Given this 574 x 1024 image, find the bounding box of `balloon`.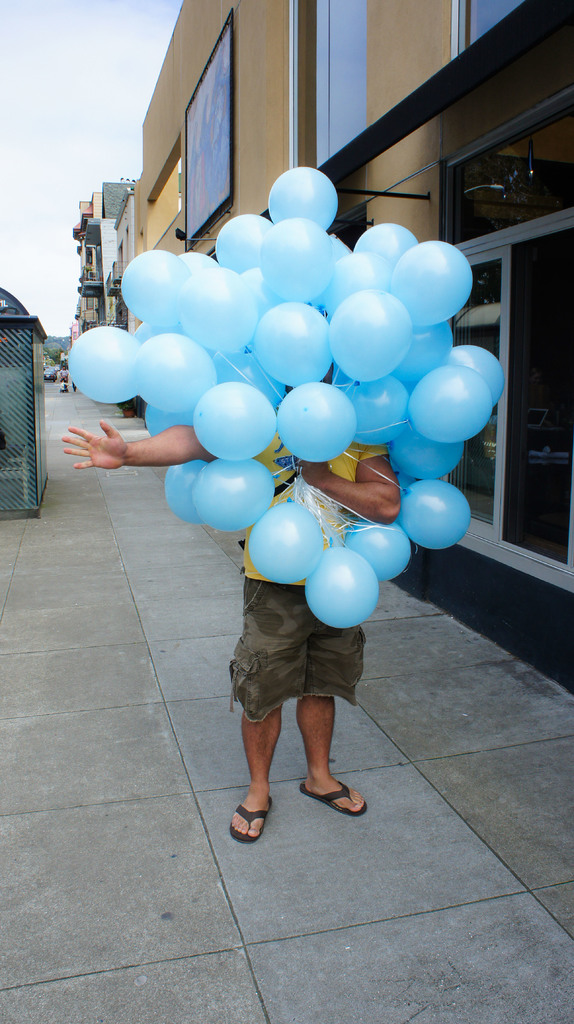
bbox=[334, 290, 415, 384].
